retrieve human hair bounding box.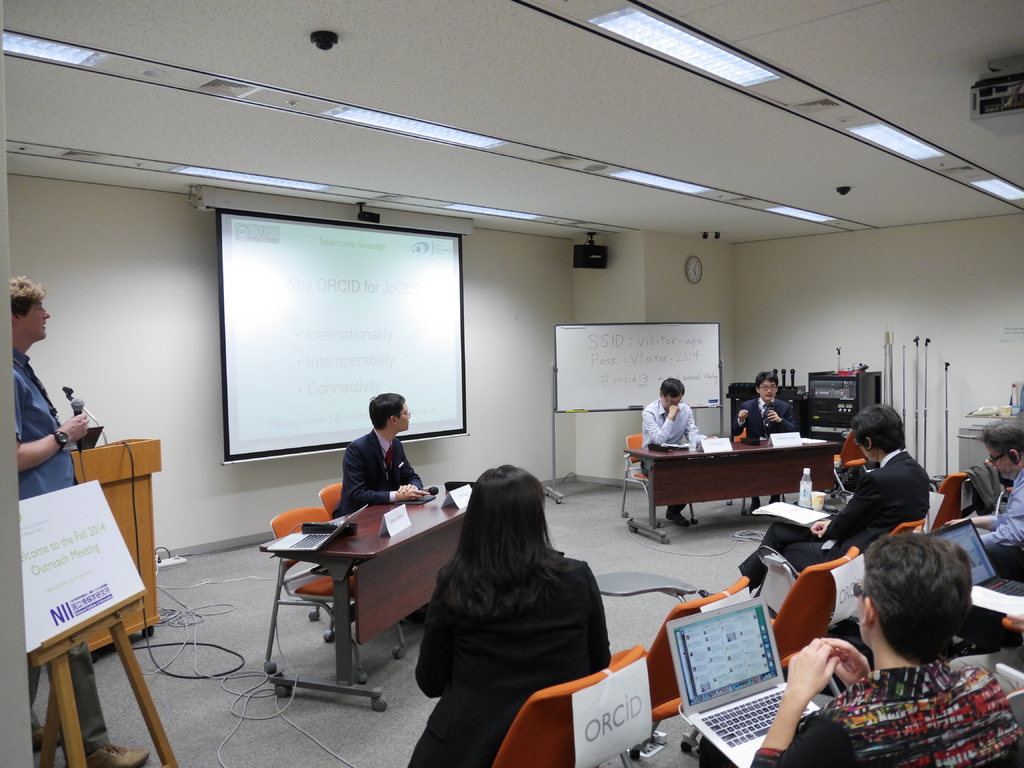
Bounding box: BBox(865, 547, 980, 679).
